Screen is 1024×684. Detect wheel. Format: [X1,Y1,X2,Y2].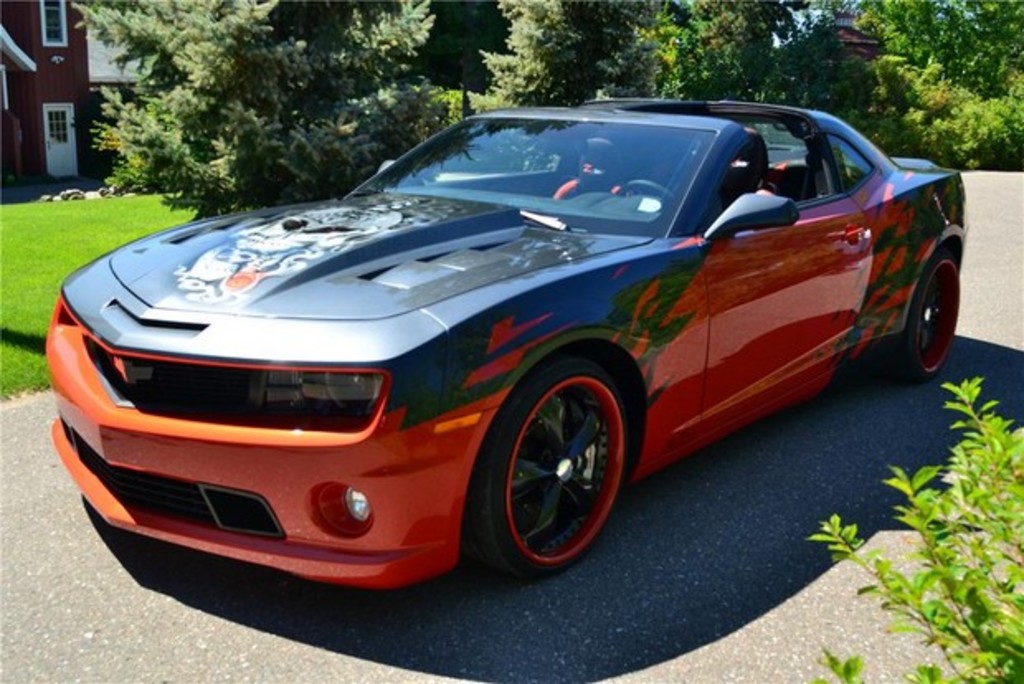
[456,360,629,578].
